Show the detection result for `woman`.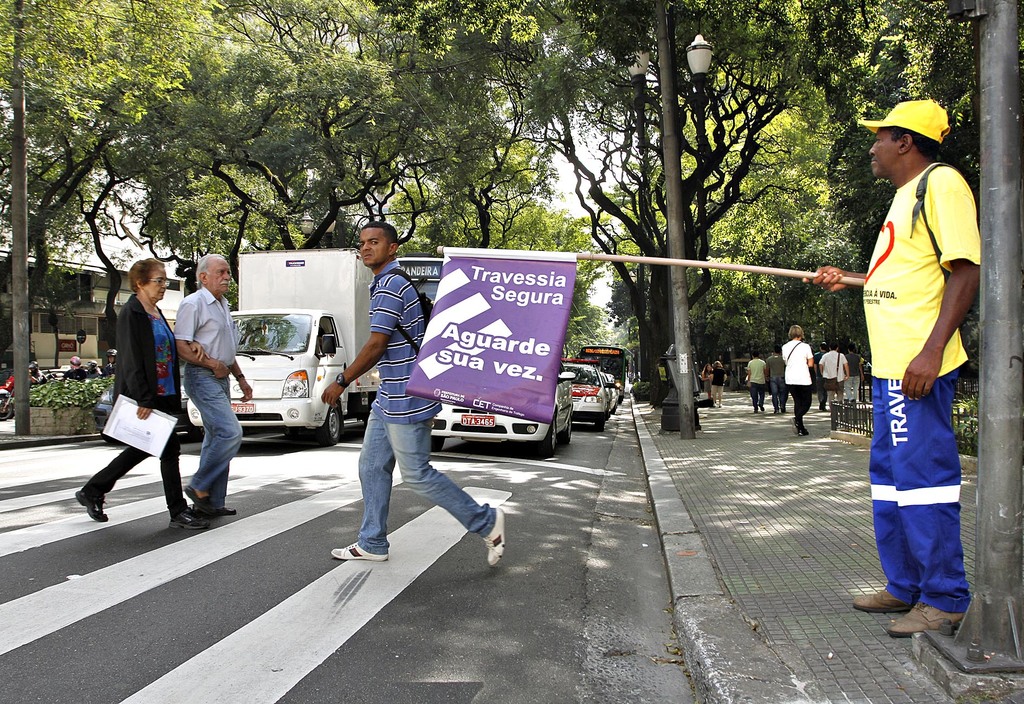
bbox(87, 256, 200, 534).
